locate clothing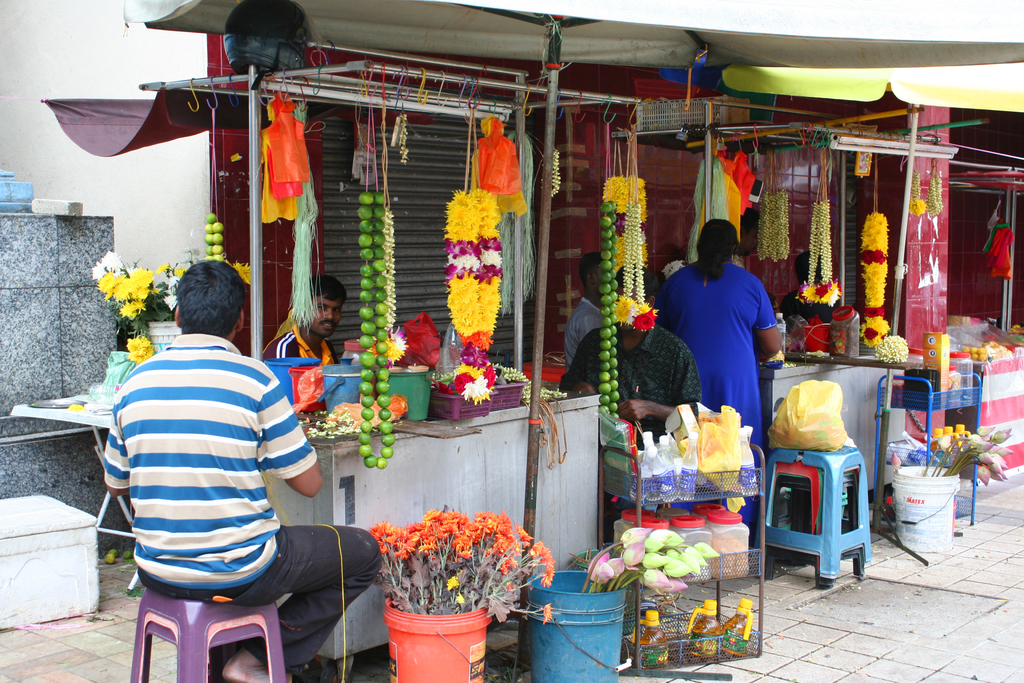
(262,322,342,367)
